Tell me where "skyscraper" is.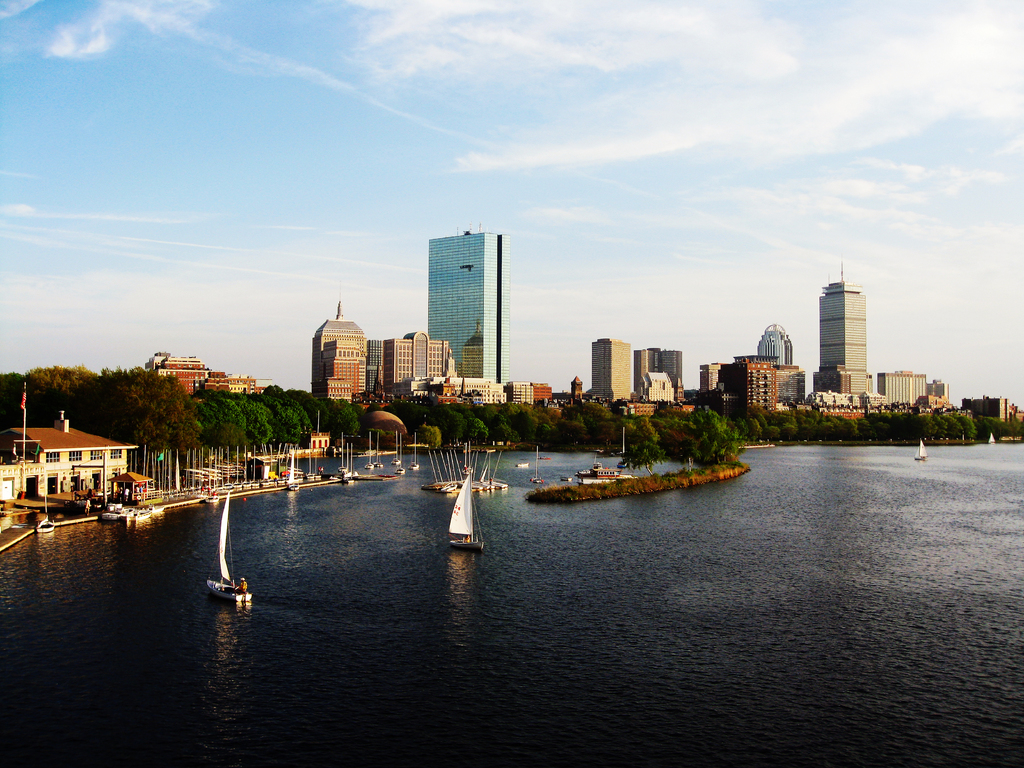
"skyscraper" is at detection(717, 348, 774, 410).
